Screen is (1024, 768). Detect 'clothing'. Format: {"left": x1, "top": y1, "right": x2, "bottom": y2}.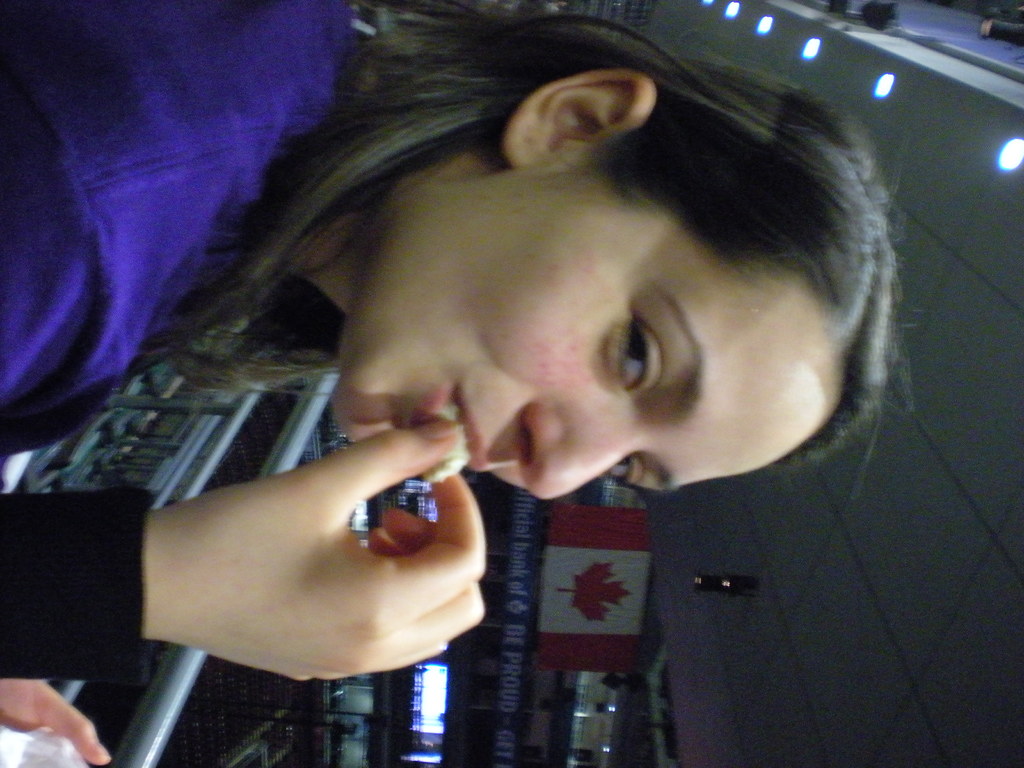
{"left": 0, "top": 0, "right": 664, "bottom": 717}.
